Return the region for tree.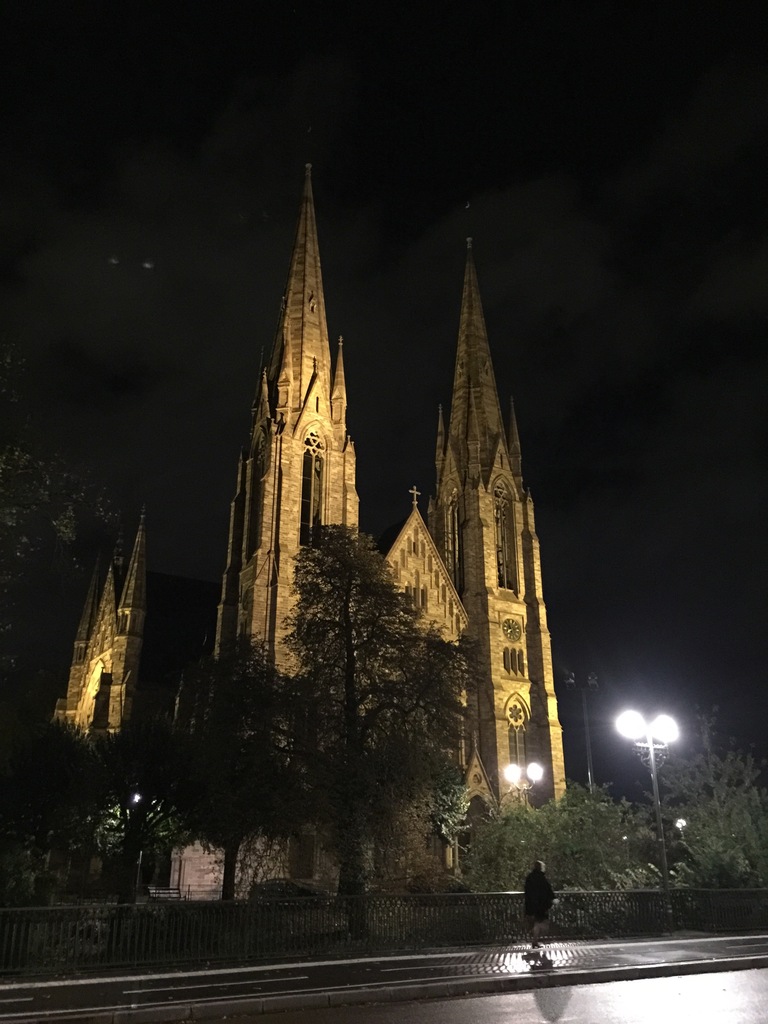
bbox=[14, 699, 163, 890].
